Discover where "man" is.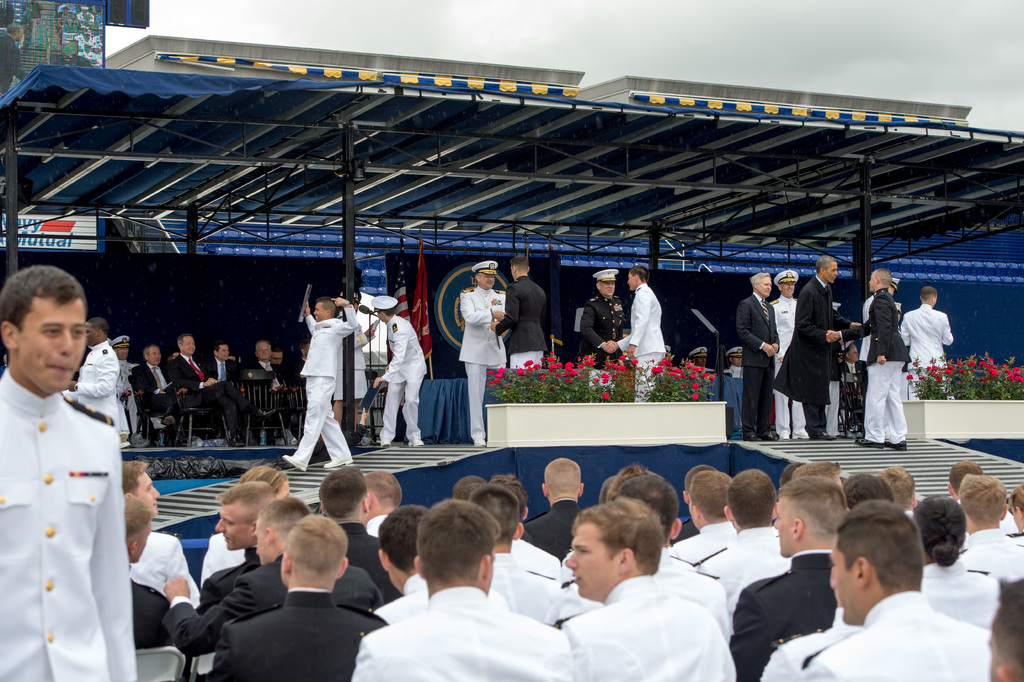
Discovered at <box>0,267,145,681</box>.
